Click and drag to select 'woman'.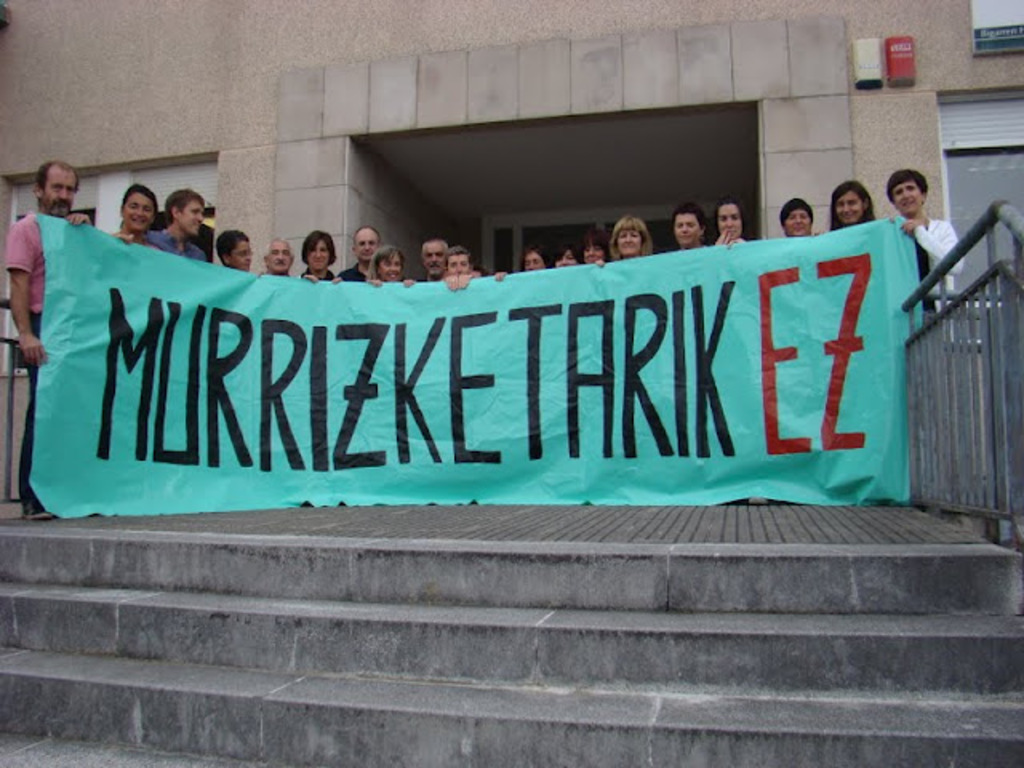
Selection: rect(605, 208, 656, 254).
